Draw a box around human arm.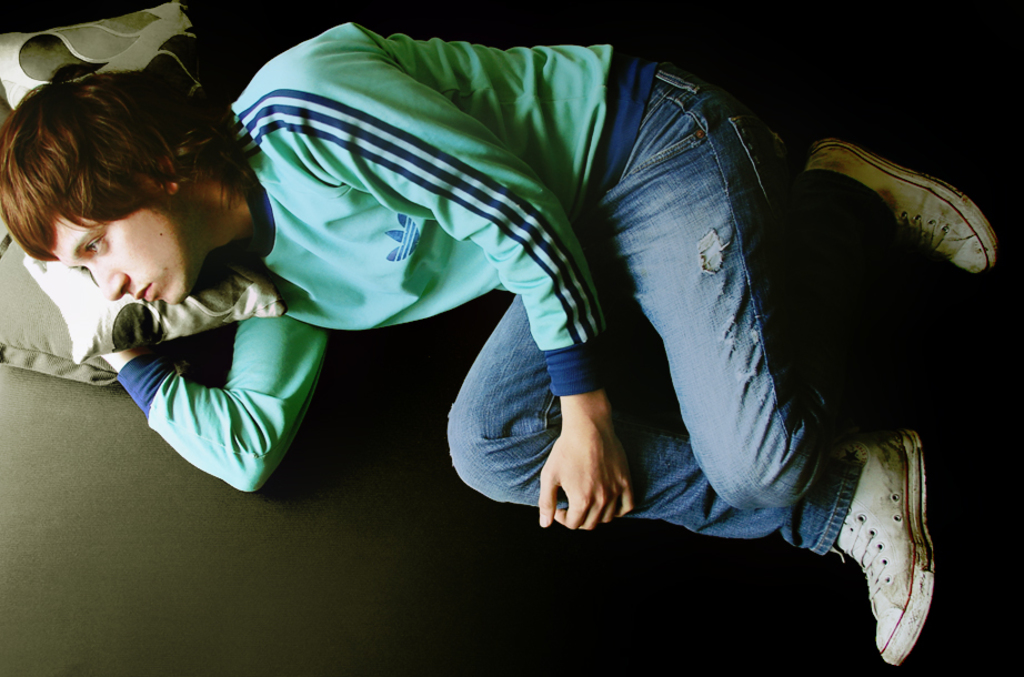
{"left": 271, "top": 24, "right": 642, "bottom": 537}.
